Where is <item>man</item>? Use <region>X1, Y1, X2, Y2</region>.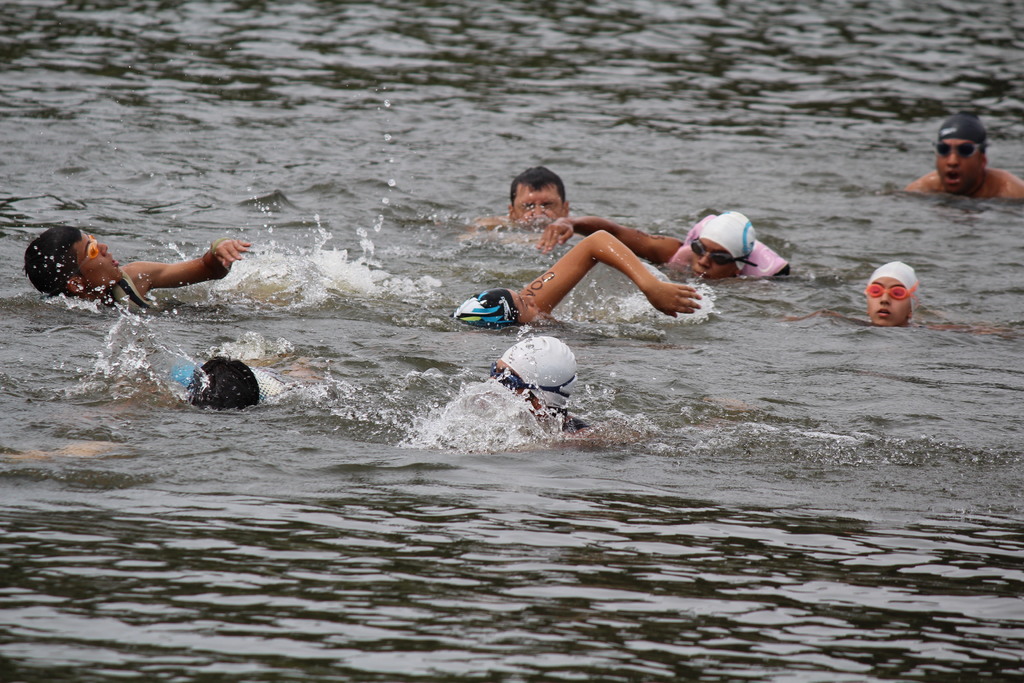
<region>895, 115, 1019, 214</region>.
